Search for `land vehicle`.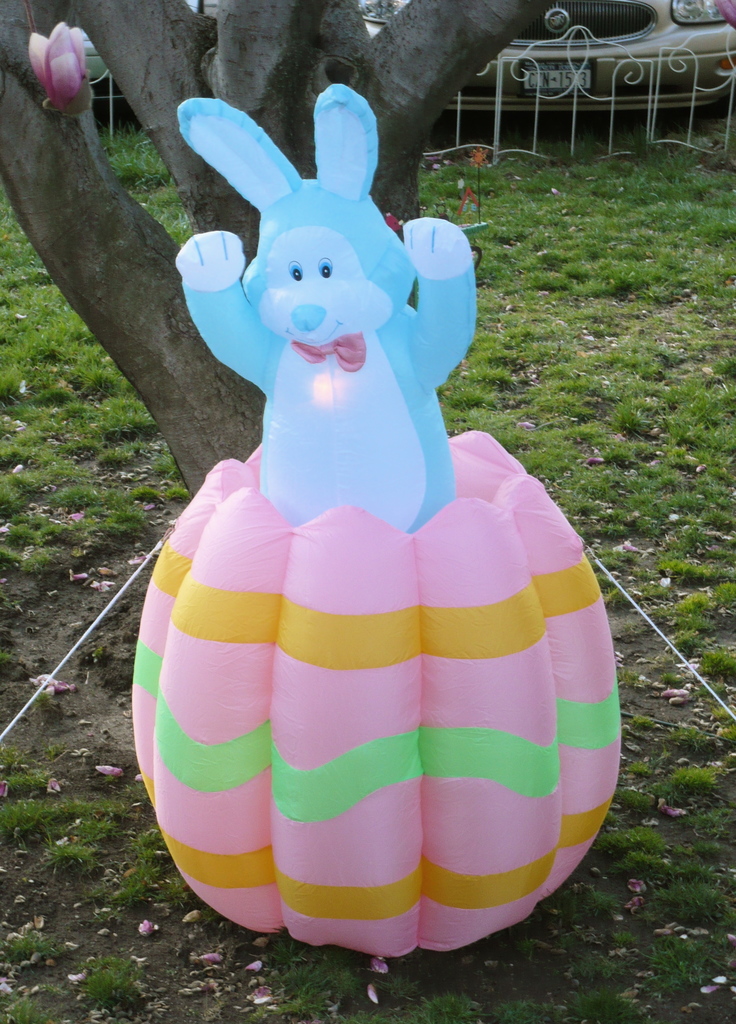
Found at l=356, t=0, r=735, b=114.
